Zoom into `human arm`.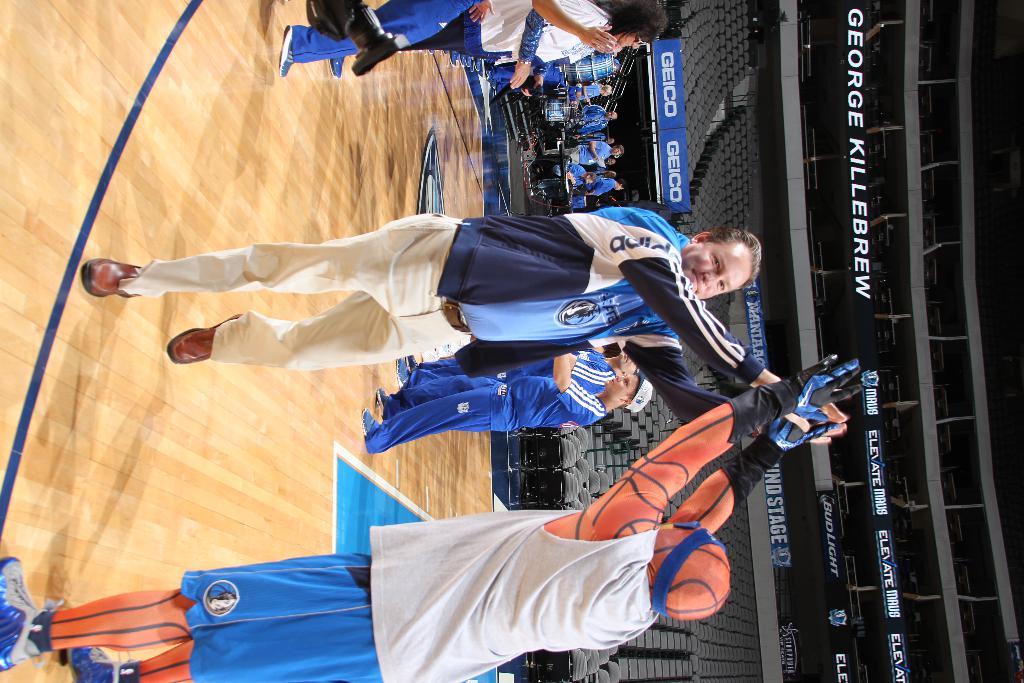
Zoom target: left=575, top=348, right=868, bottom=539.
